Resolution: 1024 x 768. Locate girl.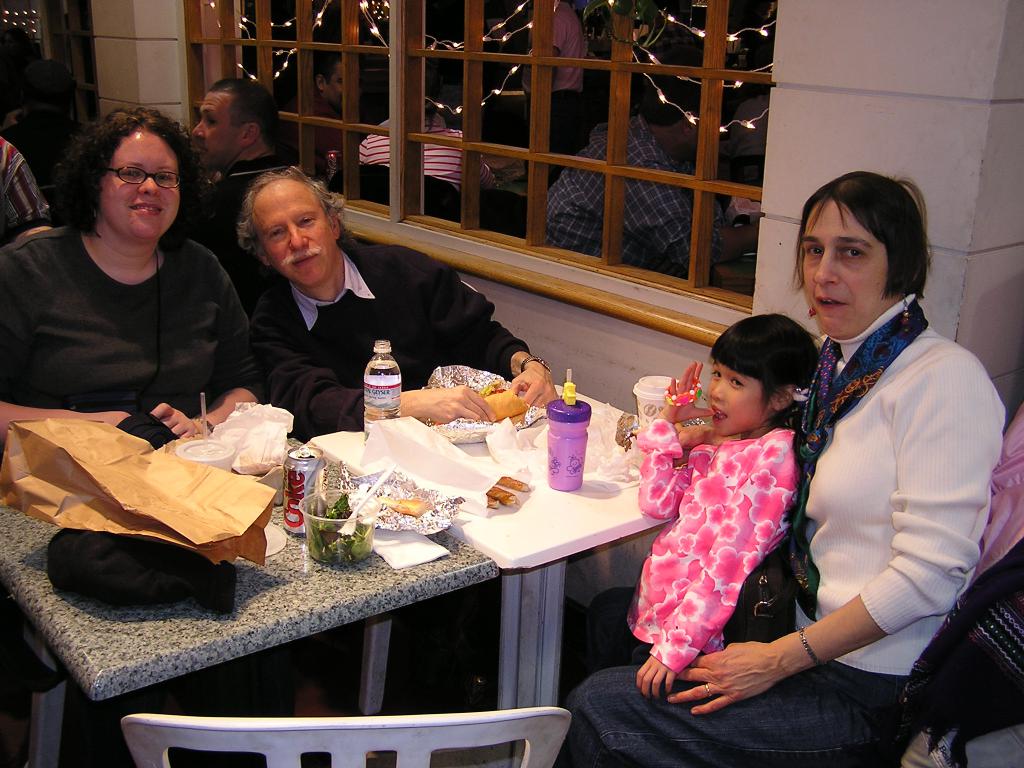
(x1=587, y1=305, x2=797, y2=710).
